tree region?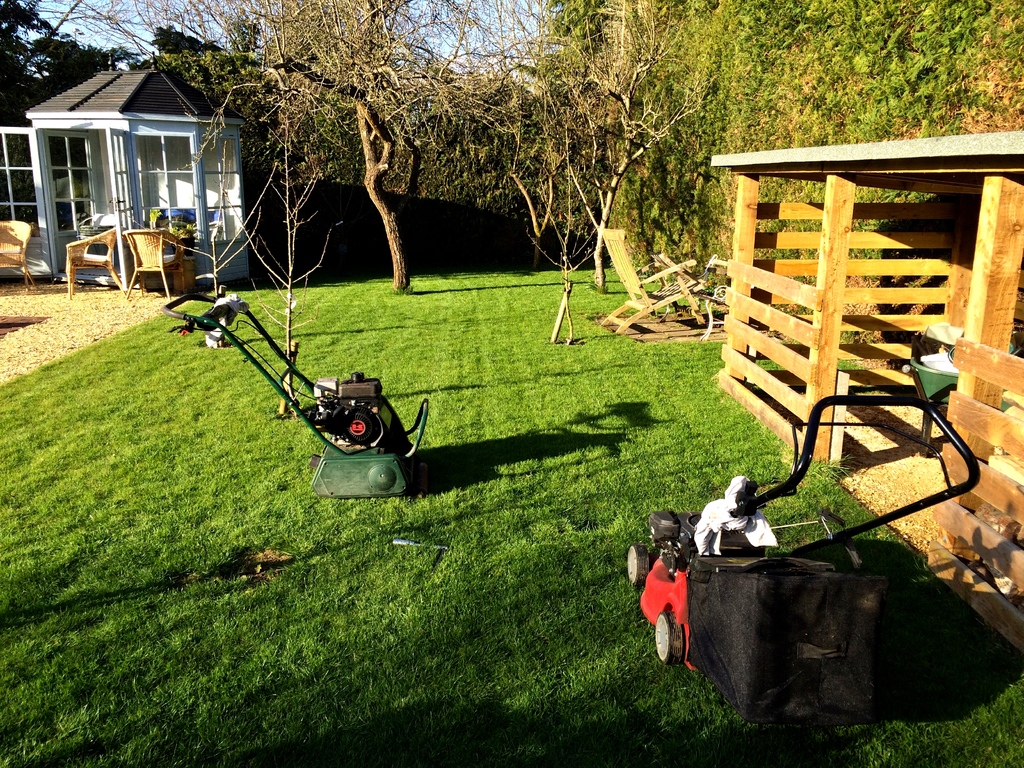
box=[0, 0, 716, 344]
